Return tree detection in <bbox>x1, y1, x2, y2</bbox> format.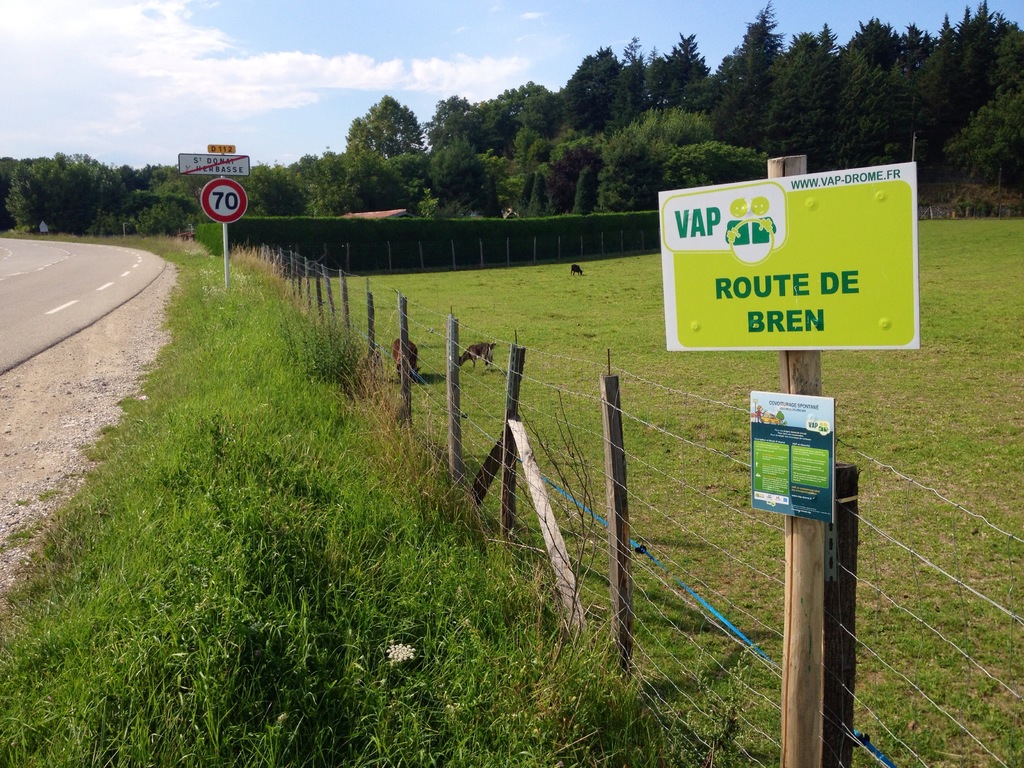
<bbox>422, 152, 500, 217</bbox>.
